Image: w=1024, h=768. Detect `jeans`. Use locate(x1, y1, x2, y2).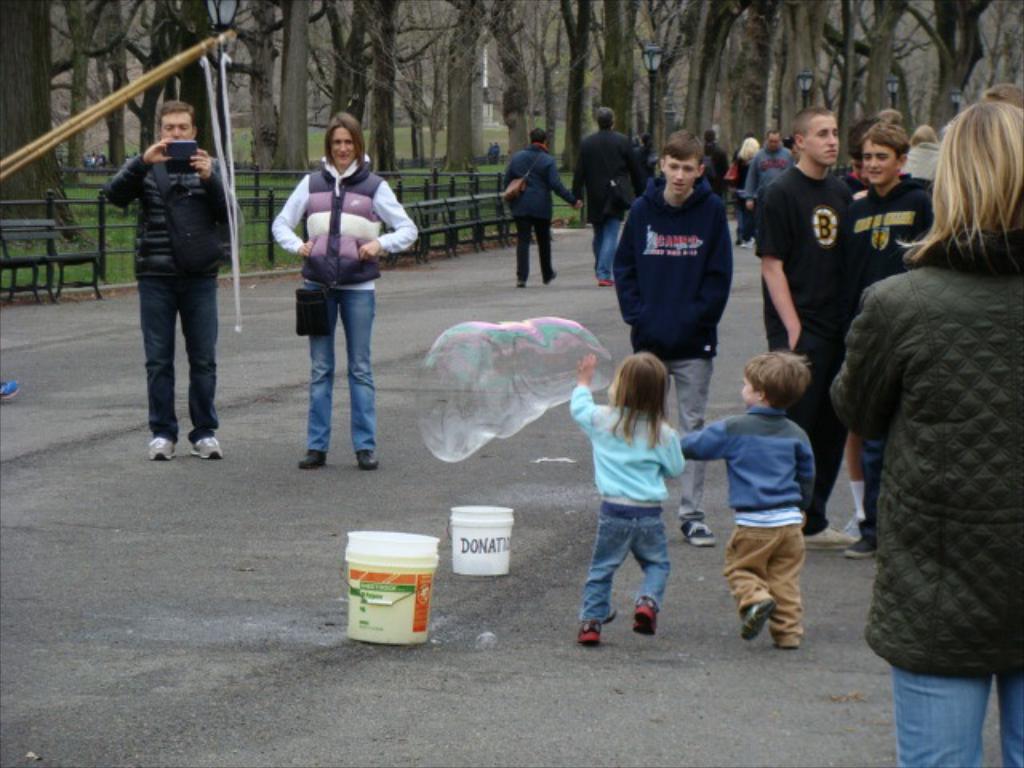
locate(306, 283, 378, 450).
